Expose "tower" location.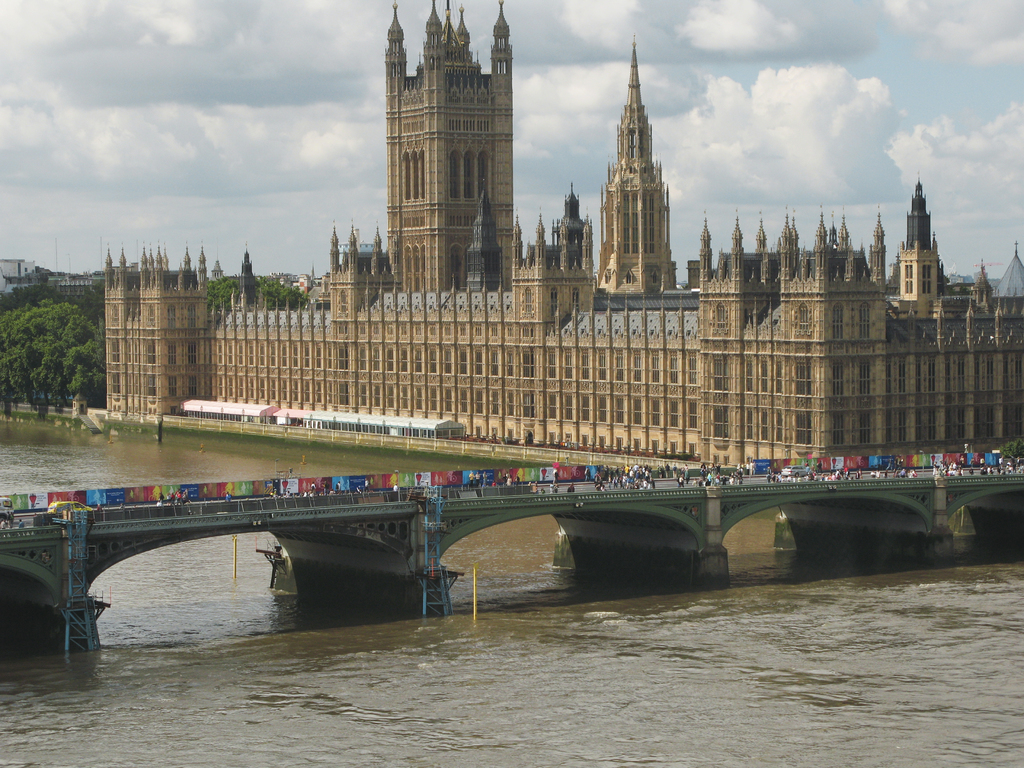
Exposed at crop(1002, 232, 1023, 305).
